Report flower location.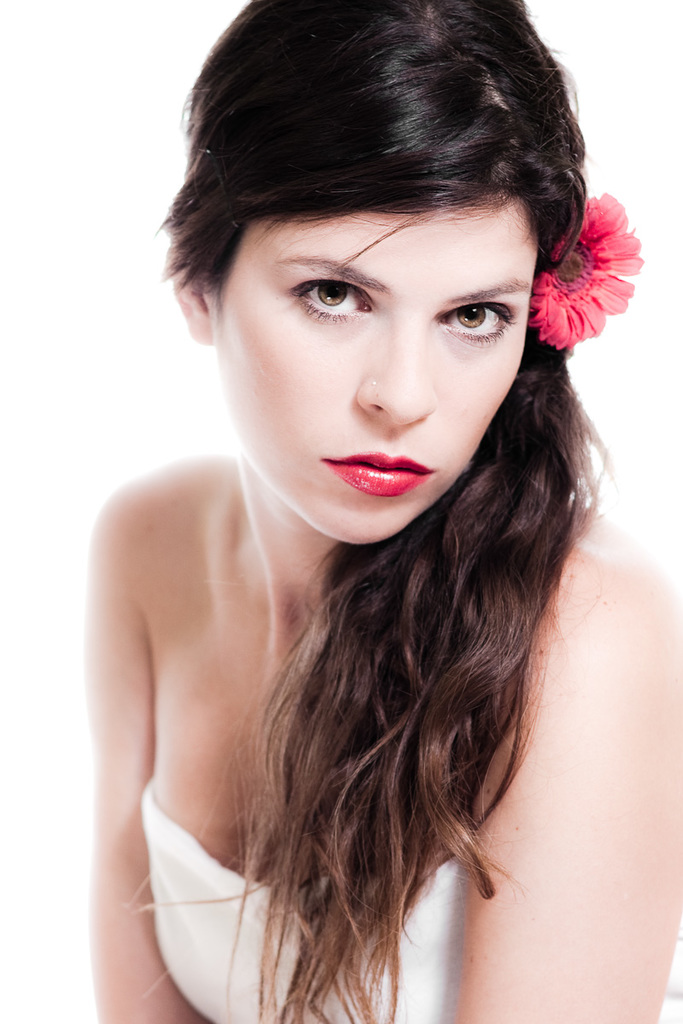
Report: 529:173:636:345.
